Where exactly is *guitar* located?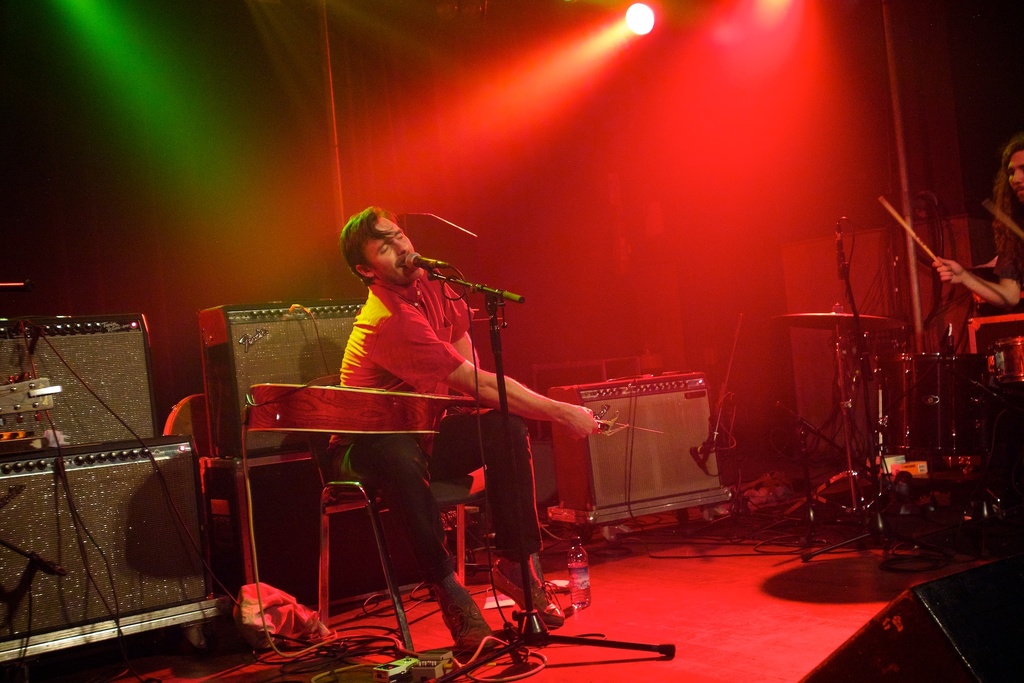
Its bounding box is box(241, 379, 486, 449).
